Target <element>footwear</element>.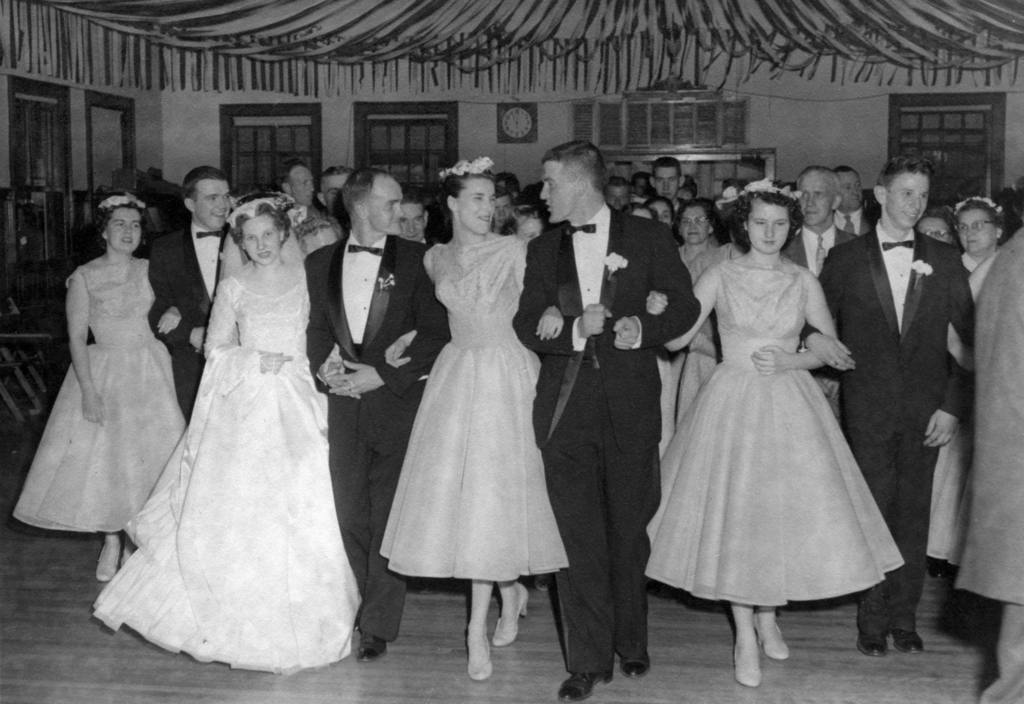
Target region: 924 558 950 580.
